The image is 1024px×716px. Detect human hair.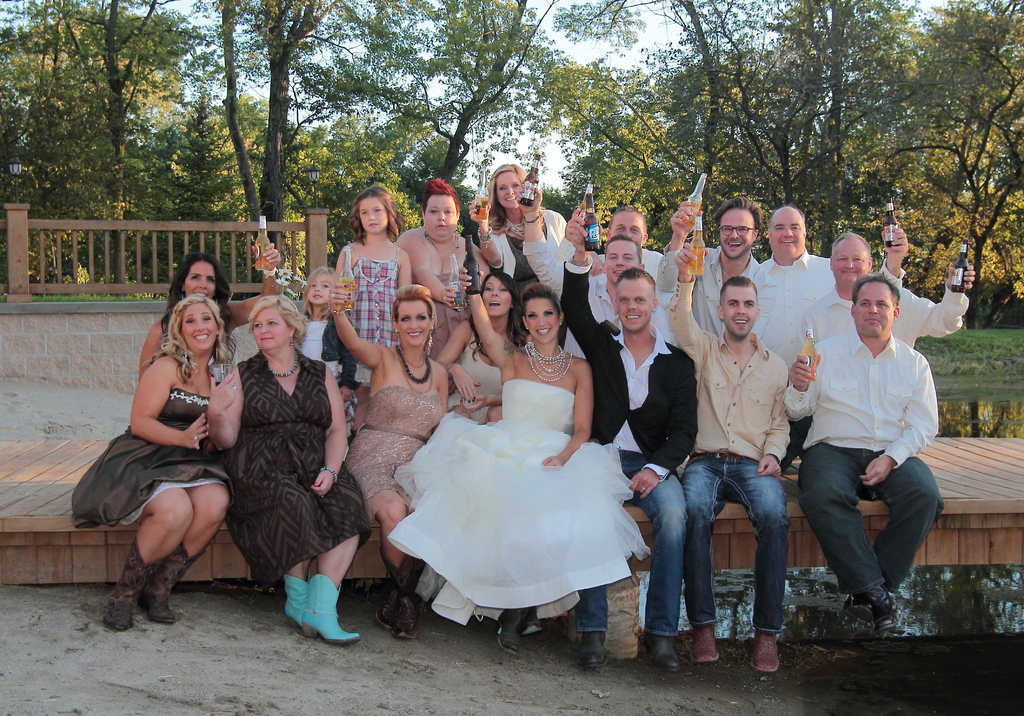
Detection: box=[392, 284, 437, 326].
